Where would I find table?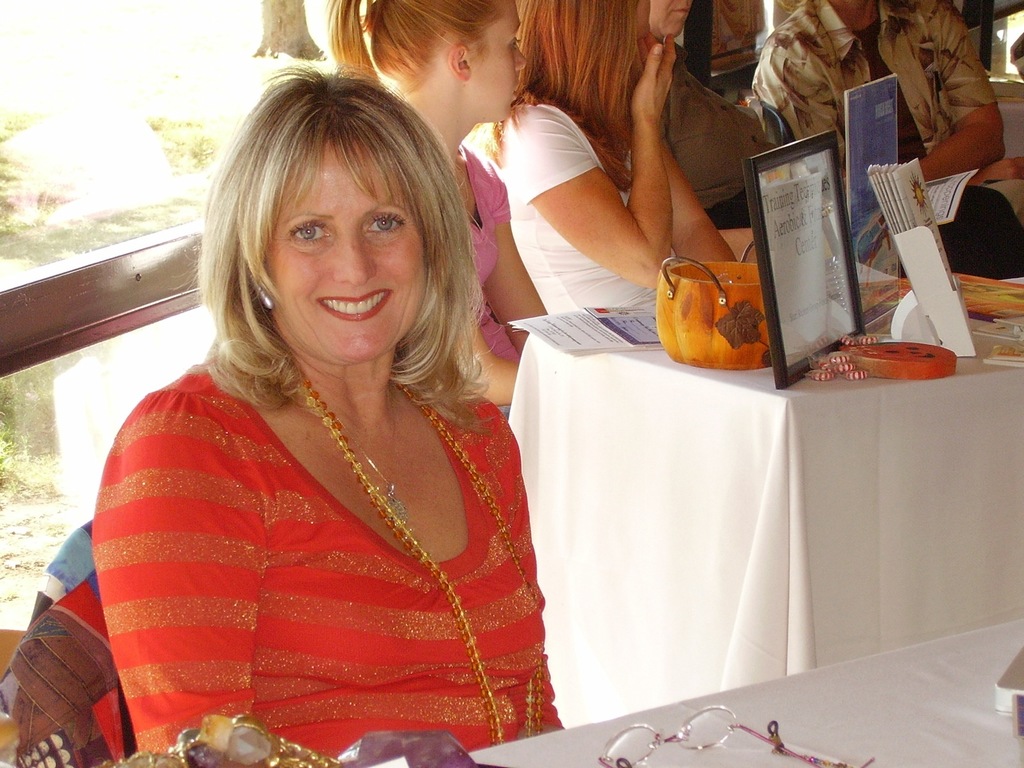
At locate(504, 255, 1023, 724).
